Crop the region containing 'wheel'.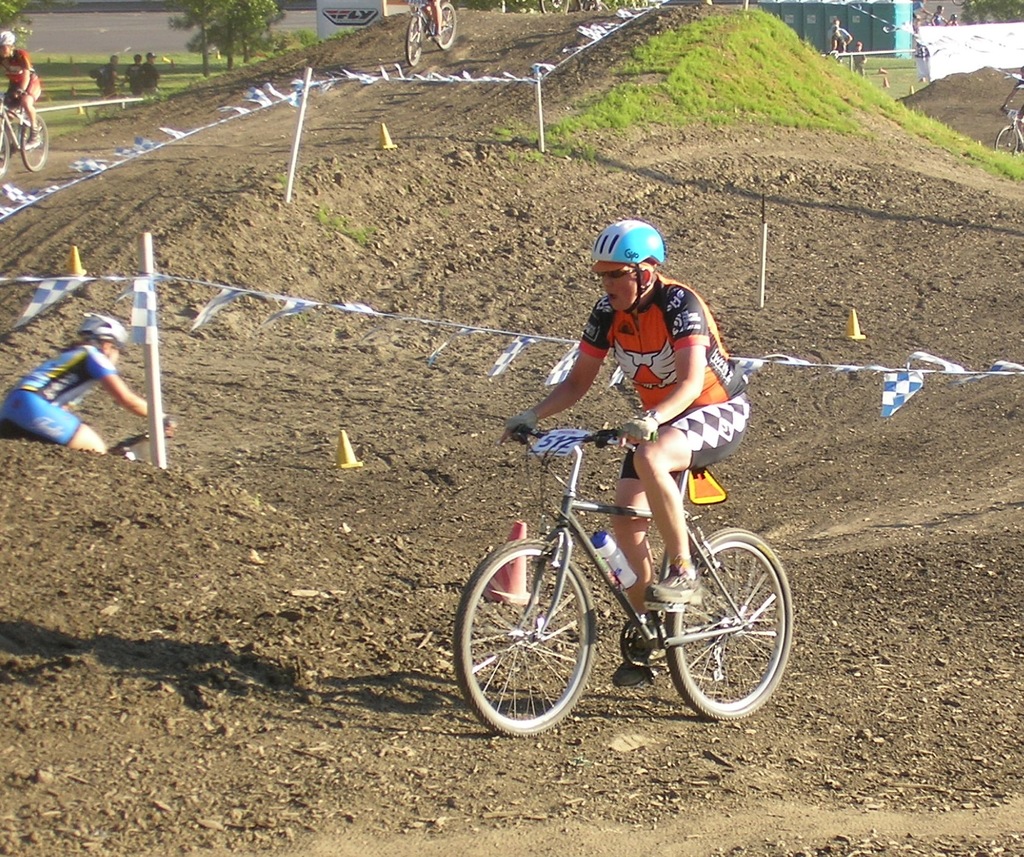
Crop region: [660, 527, 791, 716].
